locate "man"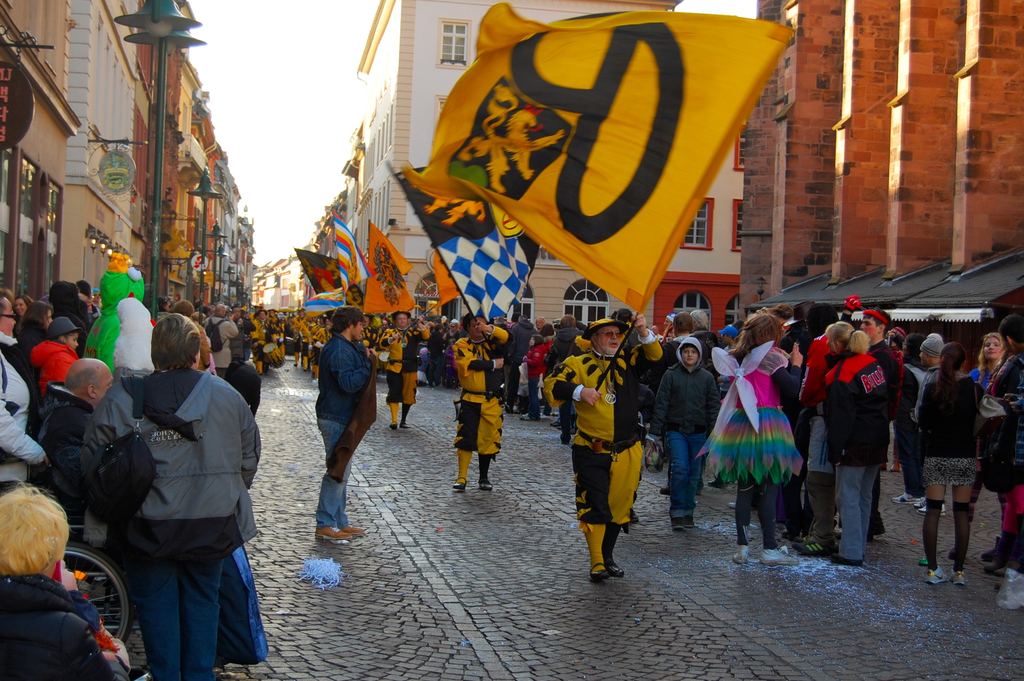
<bbox>861, 308, 901, 542</bbox>
